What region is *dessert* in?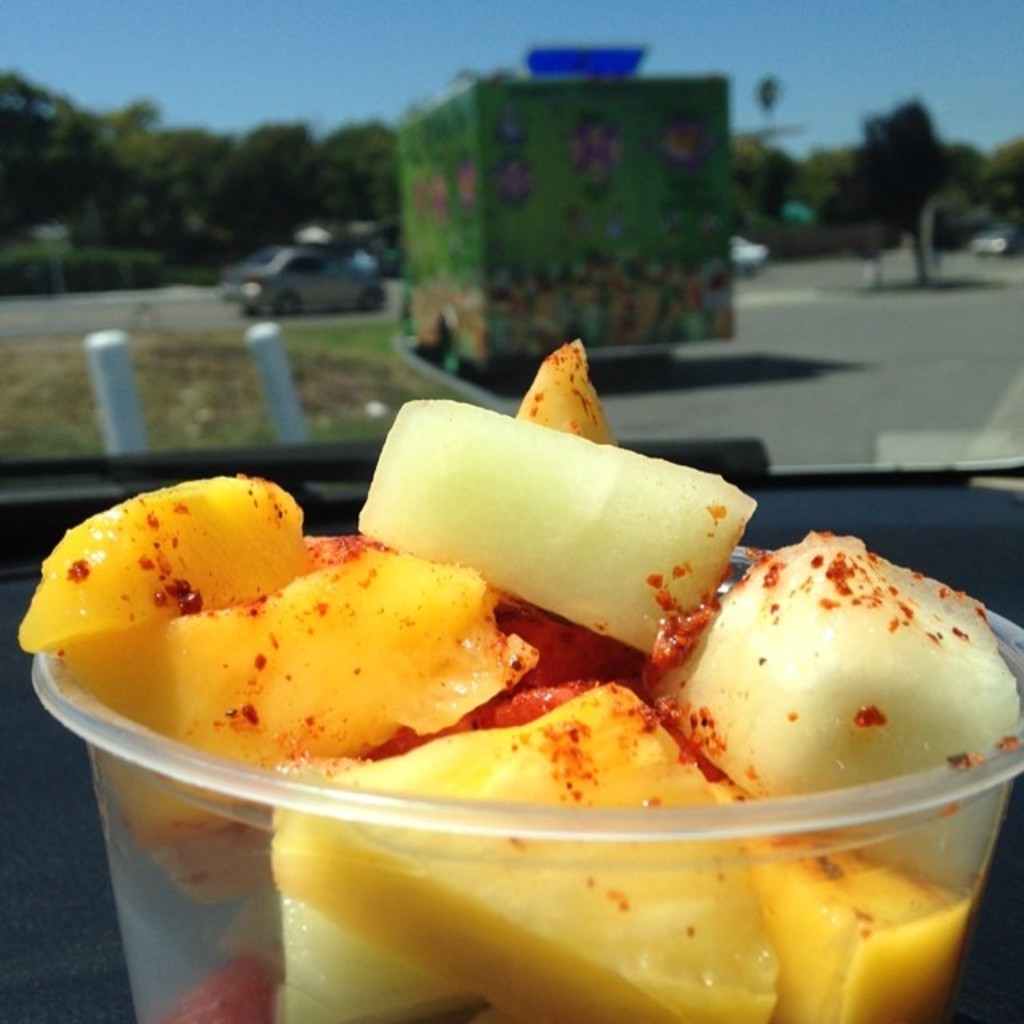
x1=160, y1=934, x2=275, y2=1022.
